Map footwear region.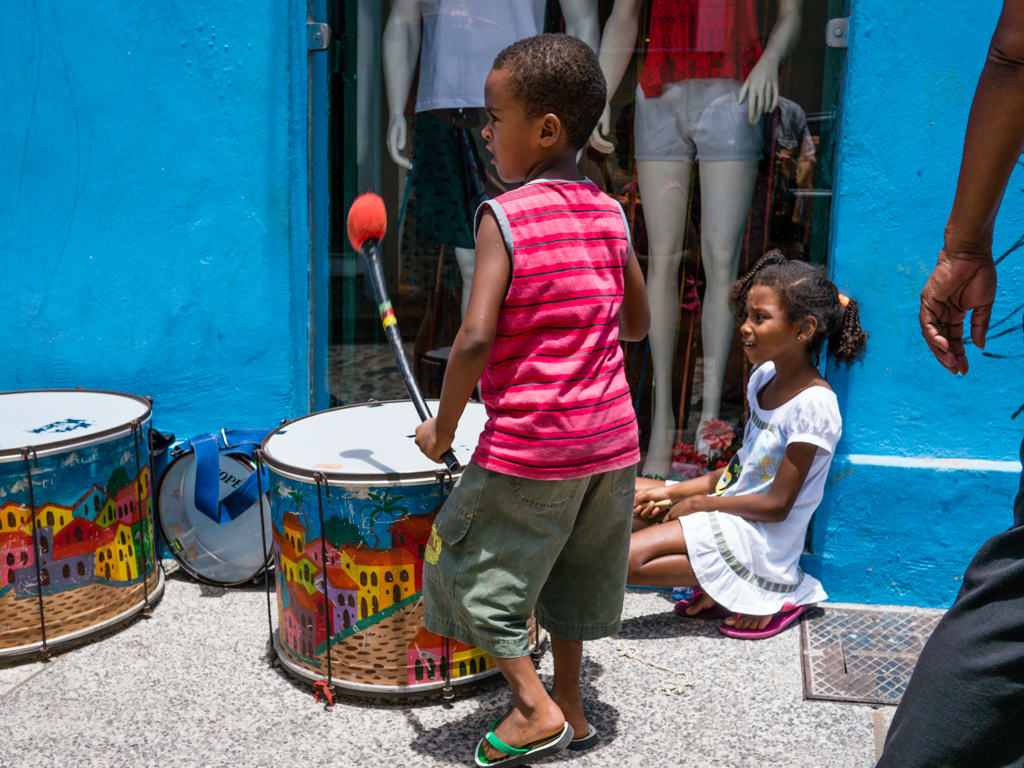
Mapped to <box>471,713,575,767</box>.
